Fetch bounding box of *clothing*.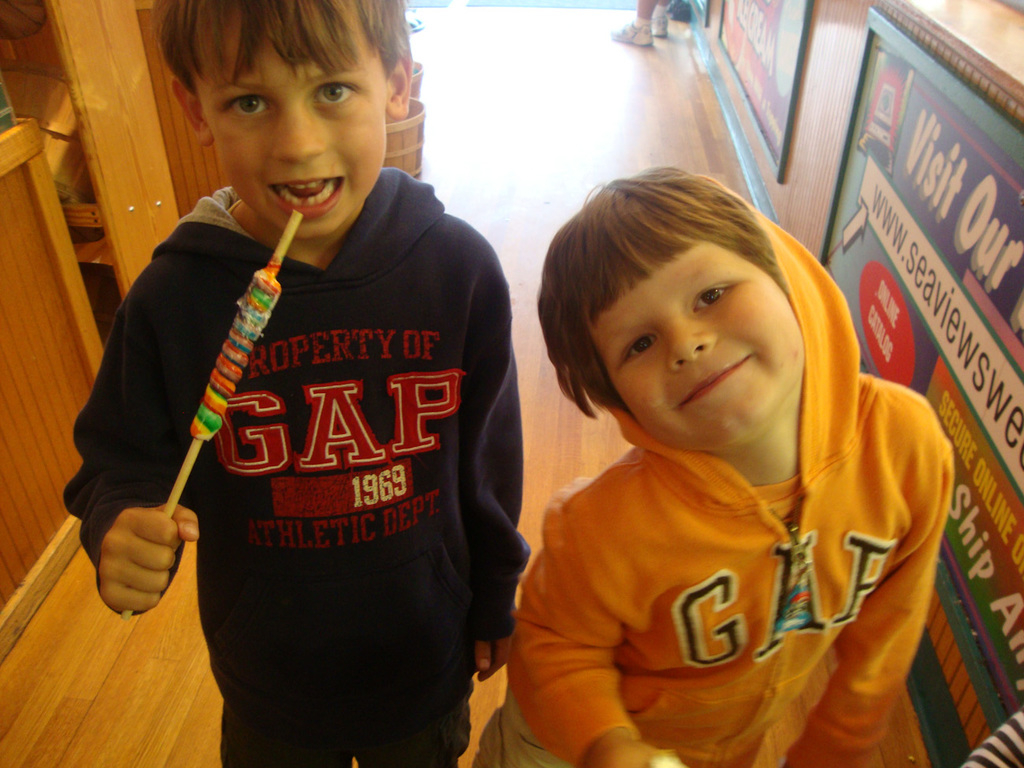
Bbox: 472/175/957/767.
